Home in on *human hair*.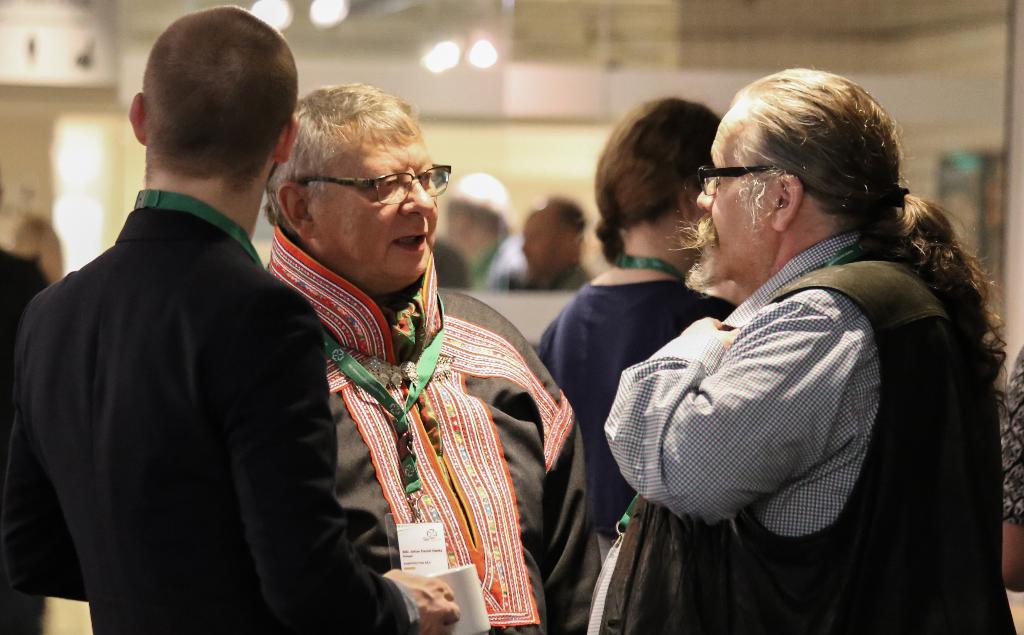
Homed in at box=[129, 7, 292, 193].
